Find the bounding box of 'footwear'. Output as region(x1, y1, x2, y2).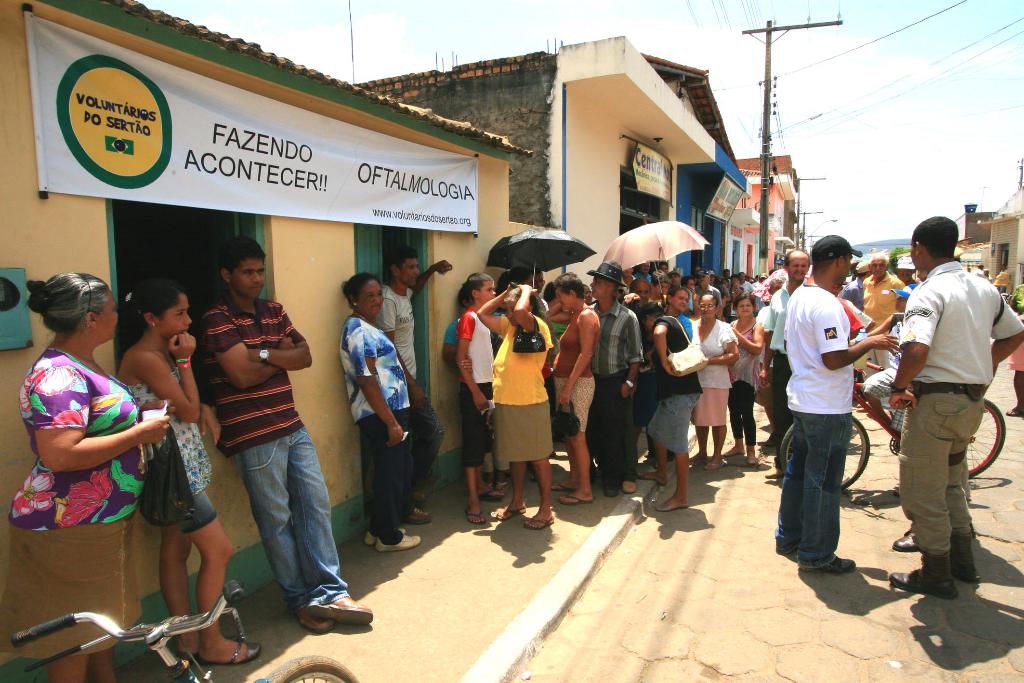
region(724, 450, 746, 457).
